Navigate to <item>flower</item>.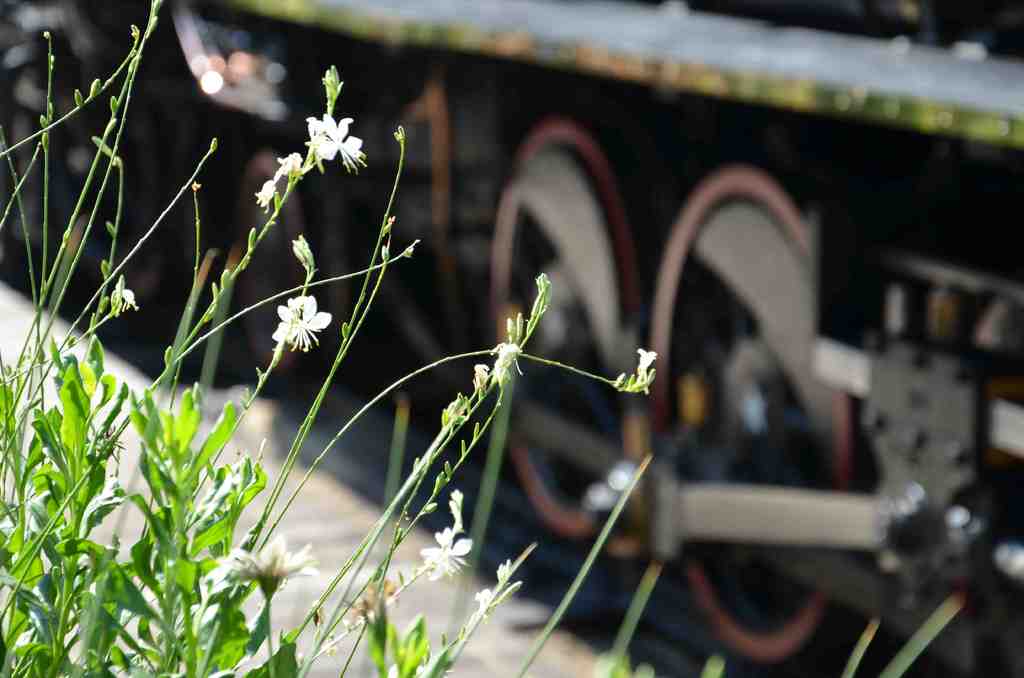
Navigation target: [490, 343, 522, 380].
